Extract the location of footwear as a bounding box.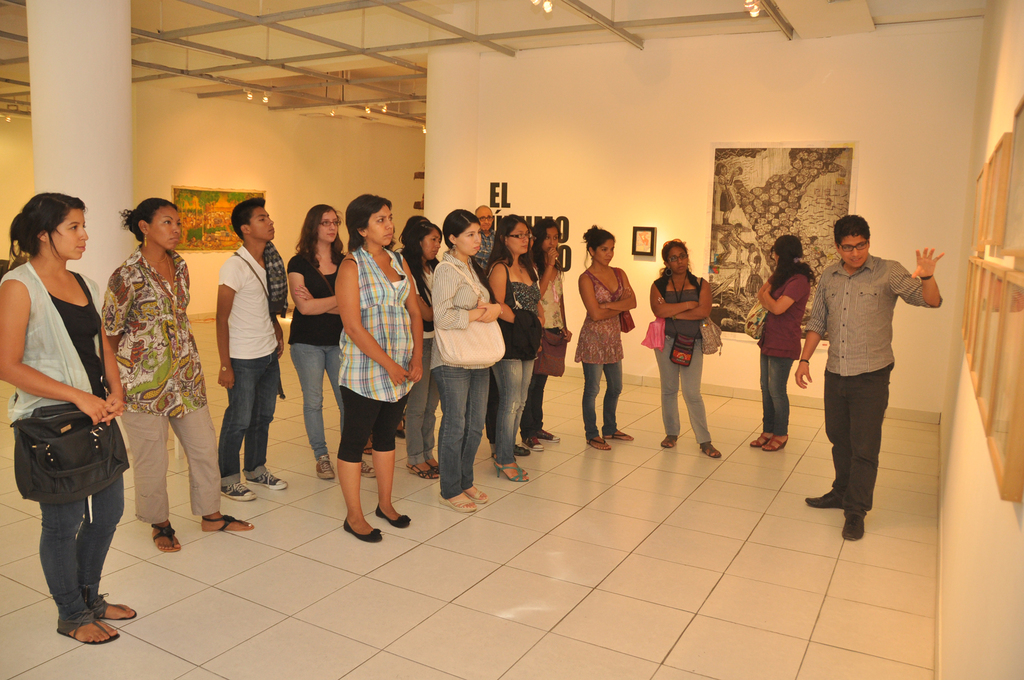
x1=218 y1=482 x2=257 y2=503.
